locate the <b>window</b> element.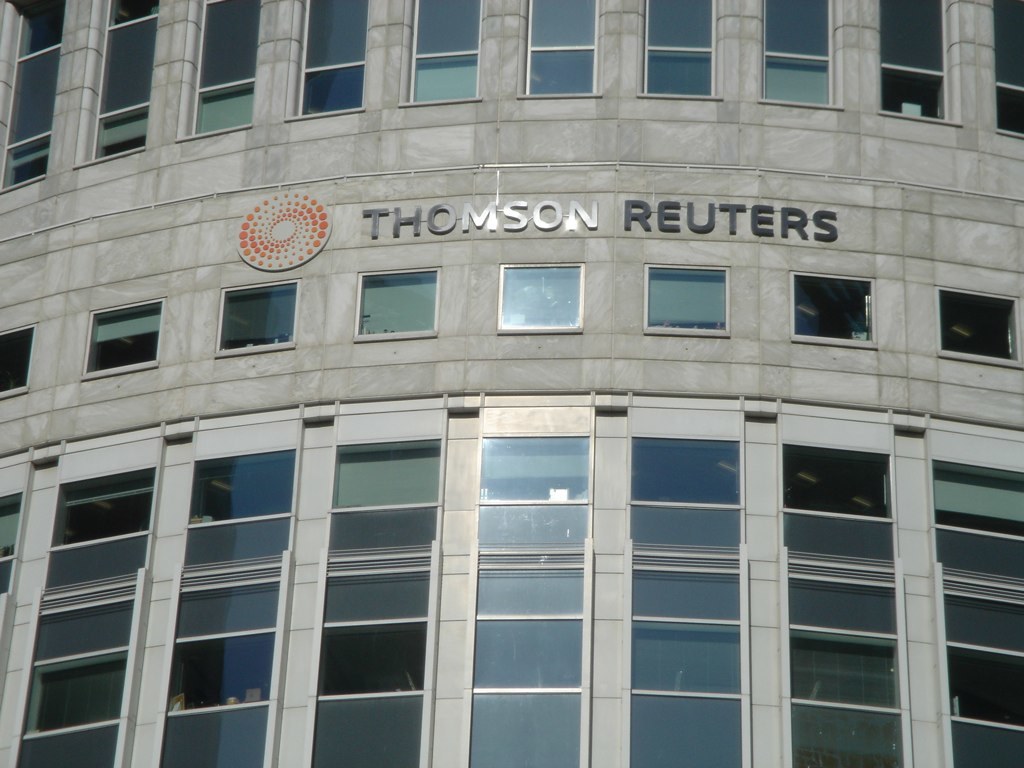
Element bbox: detection(642, 265, 727, 342).
